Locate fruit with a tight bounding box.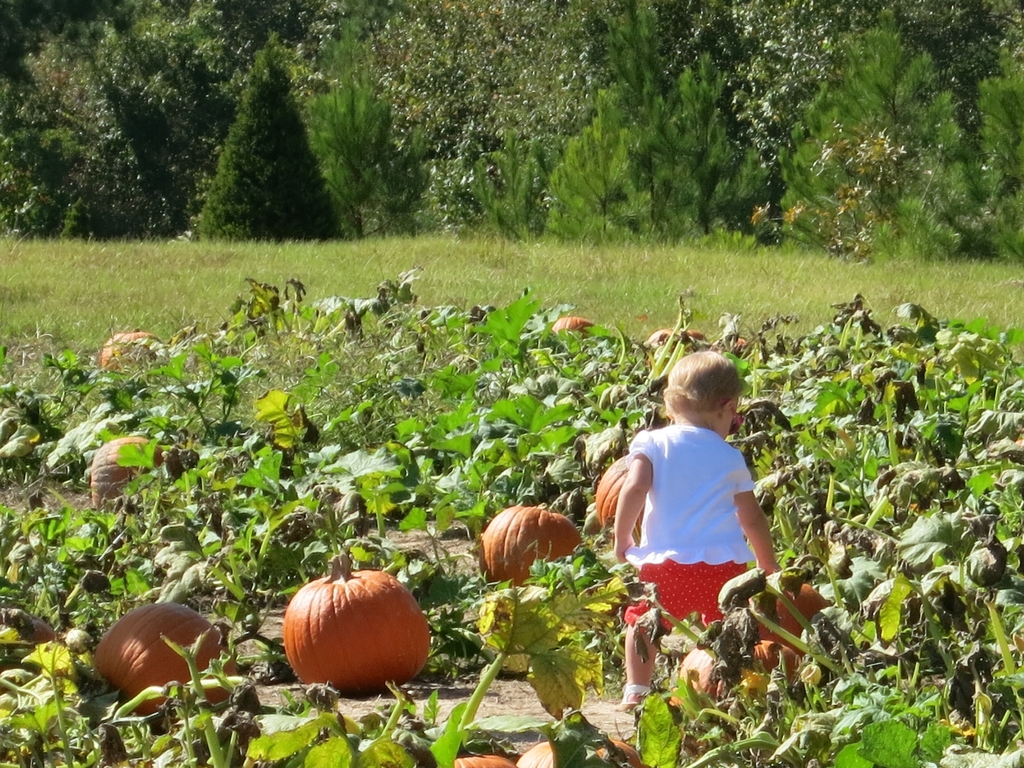
556,317,599,335.
